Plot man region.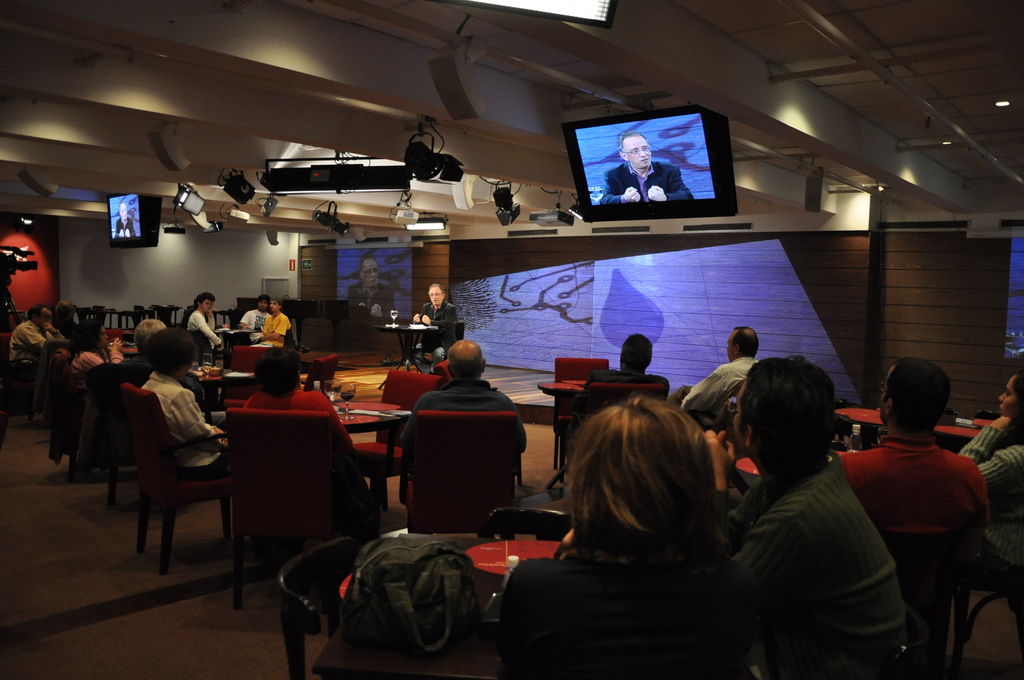
Plotted at locate(847, 365, 989, 608).
